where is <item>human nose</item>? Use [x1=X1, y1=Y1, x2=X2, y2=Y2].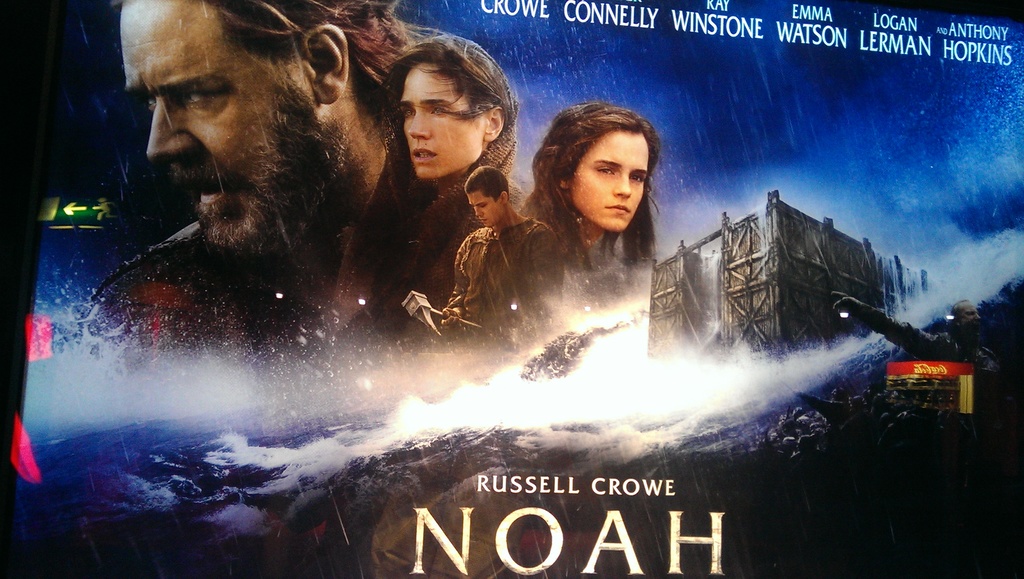
[x1=472, y1=205, x2=483, y2=216].
